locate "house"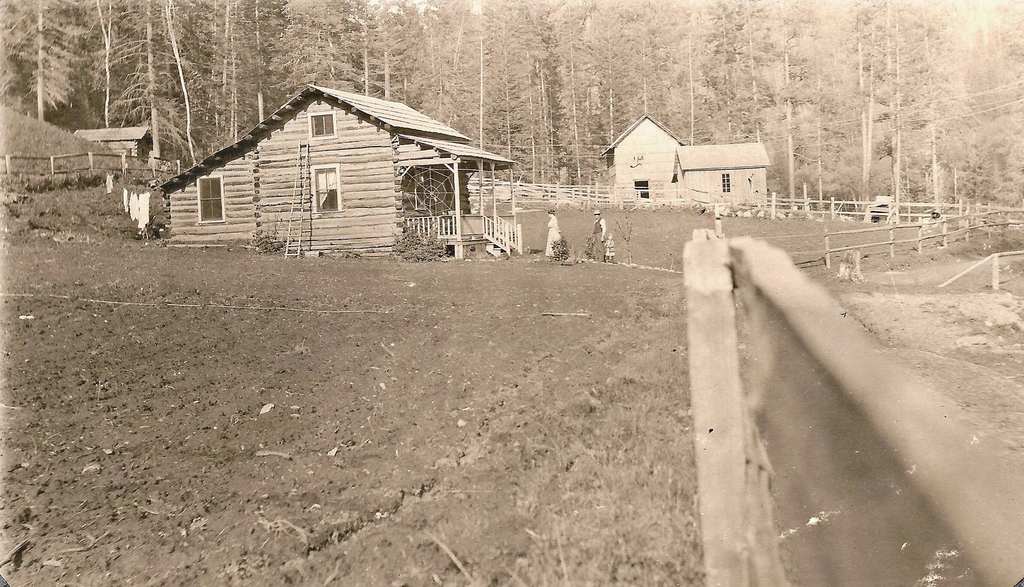
locate(594, 107, 686, 208)
